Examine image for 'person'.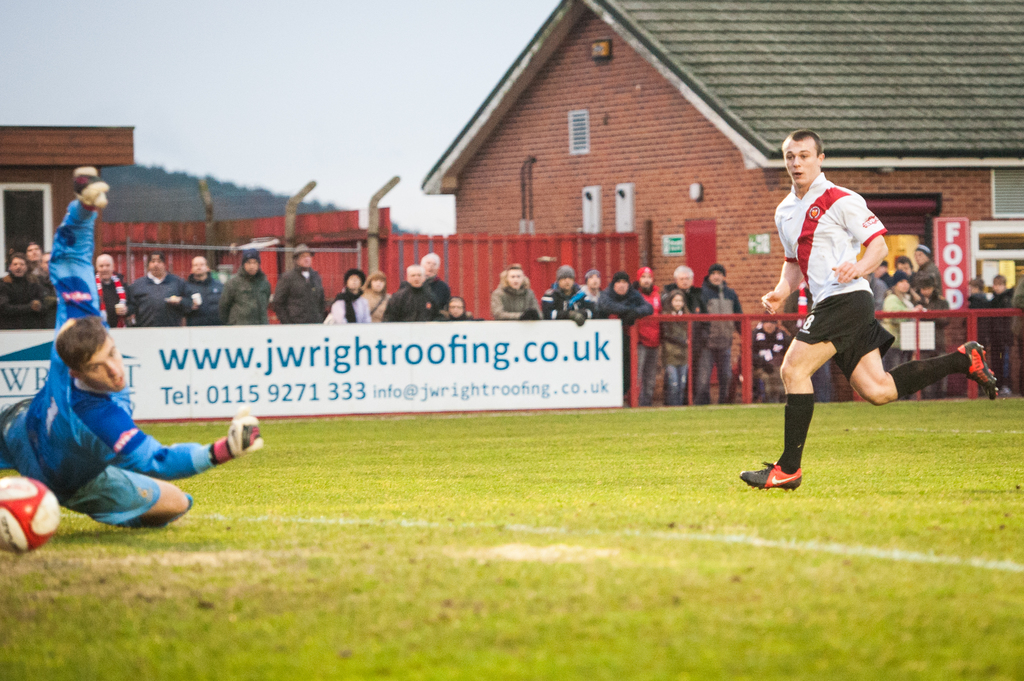
Examination result: [x1=0, y1=166, x2=264, y2=528].
